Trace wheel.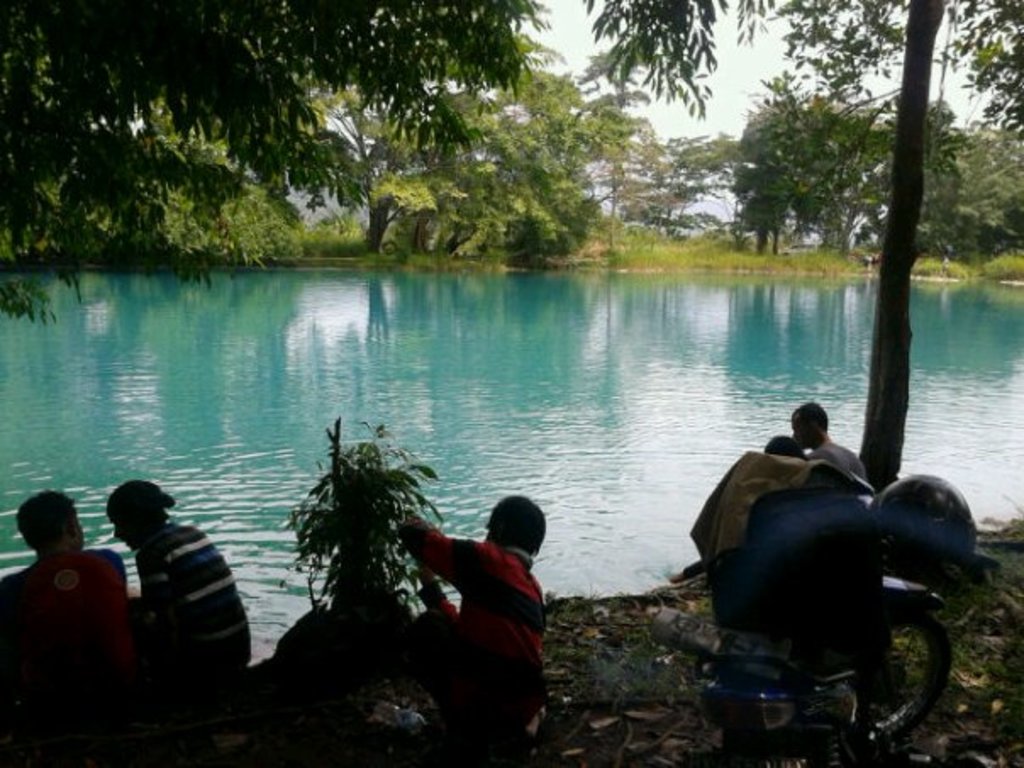
Traced to pyautogui.locateOnScreen(790, 598, 953, 748).
